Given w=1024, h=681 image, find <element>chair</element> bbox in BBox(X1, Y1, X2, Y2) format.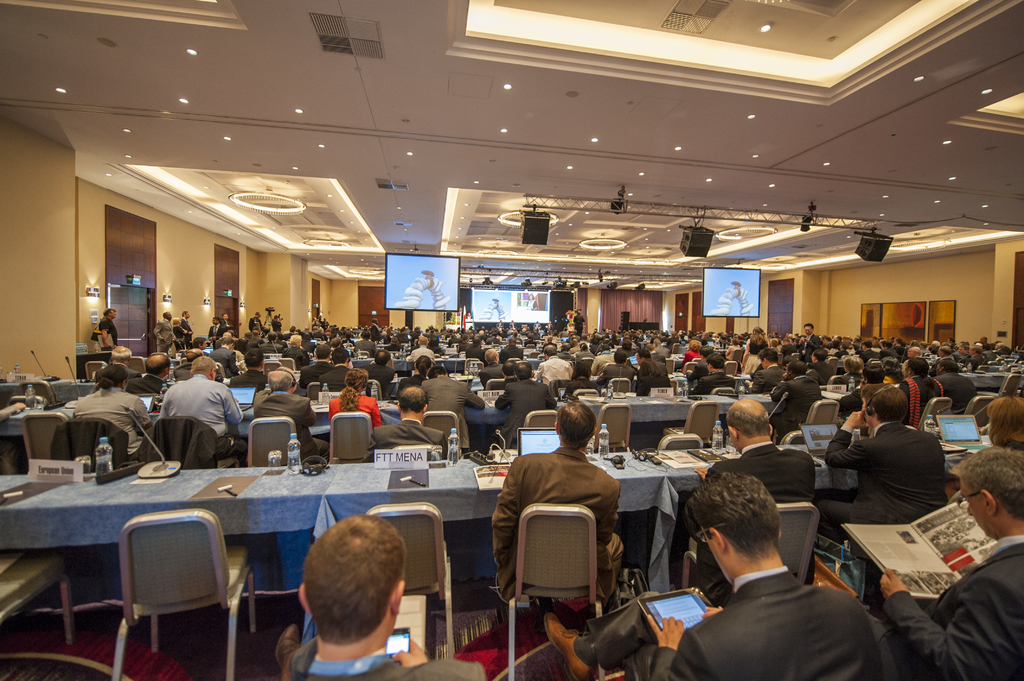
BBox(519, 408, 556, 431).
